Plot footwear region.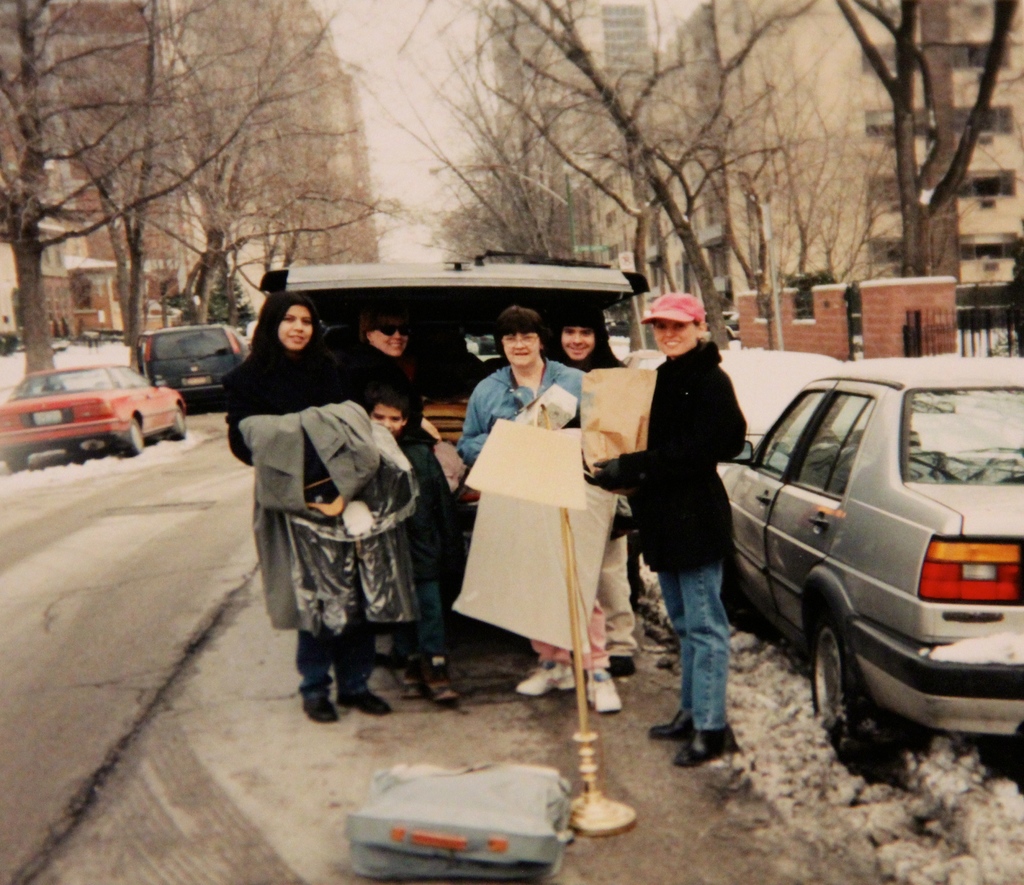
Plotted at 339,686,396,714.
